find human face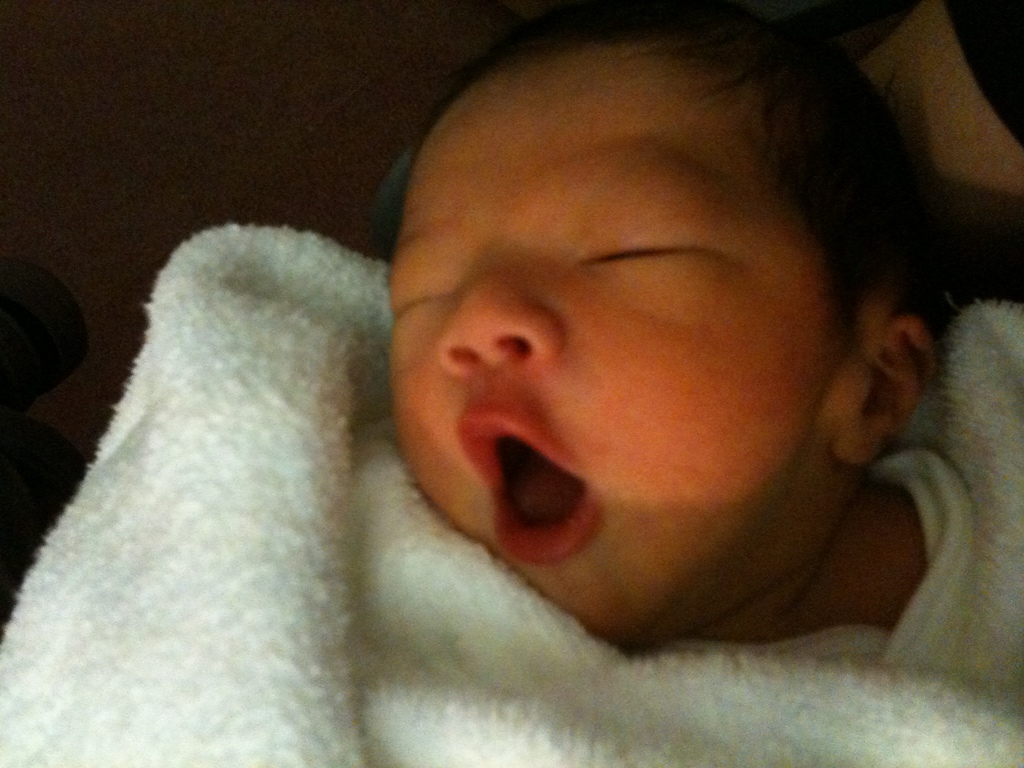
crop(387, 49, 858, 650)
